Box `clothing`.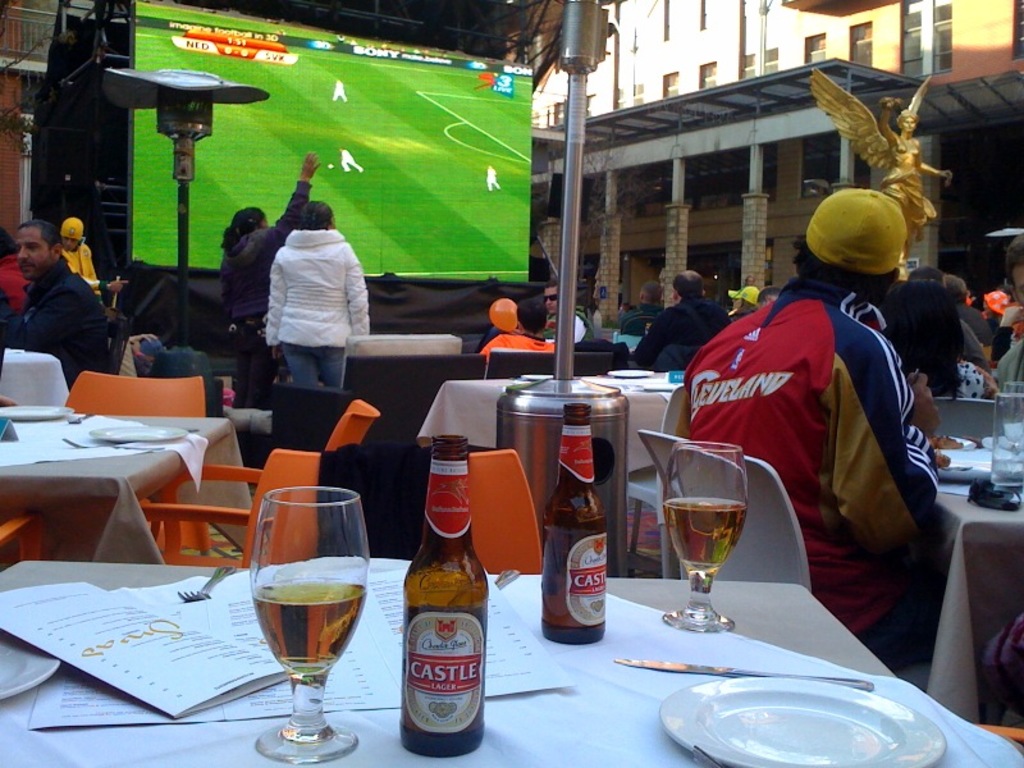
x1=477, y1=316, x2=557, y2=356.
